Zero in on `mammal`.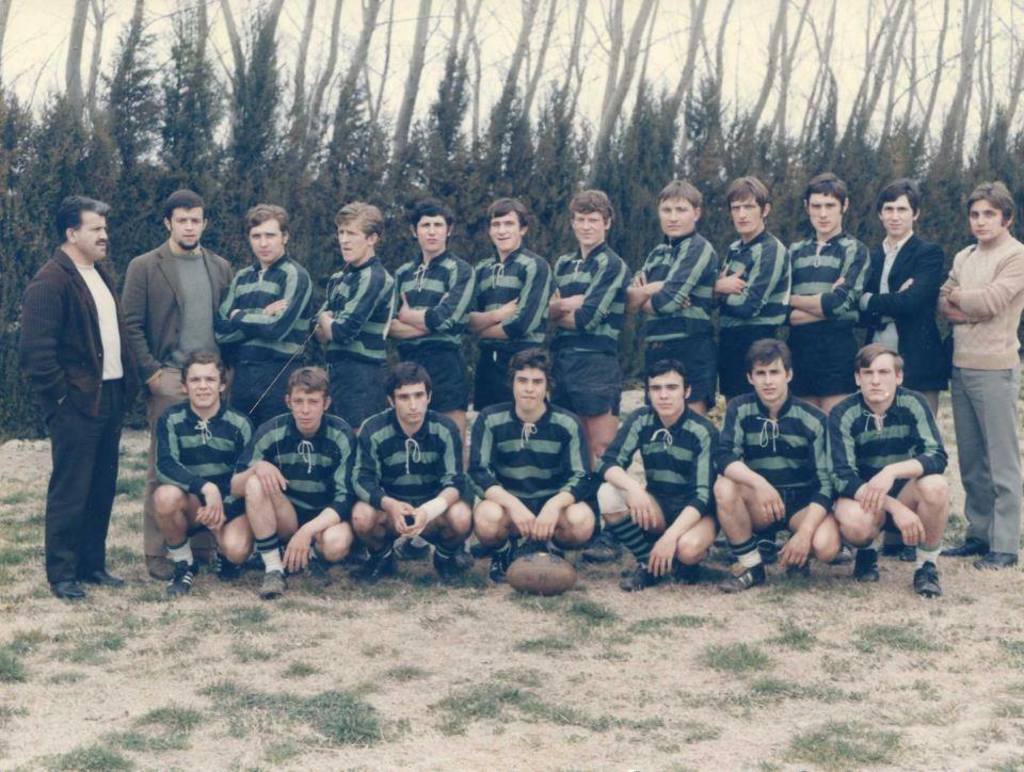
Zeroed in: (left=387, top=204, right=474, bottom=478).
